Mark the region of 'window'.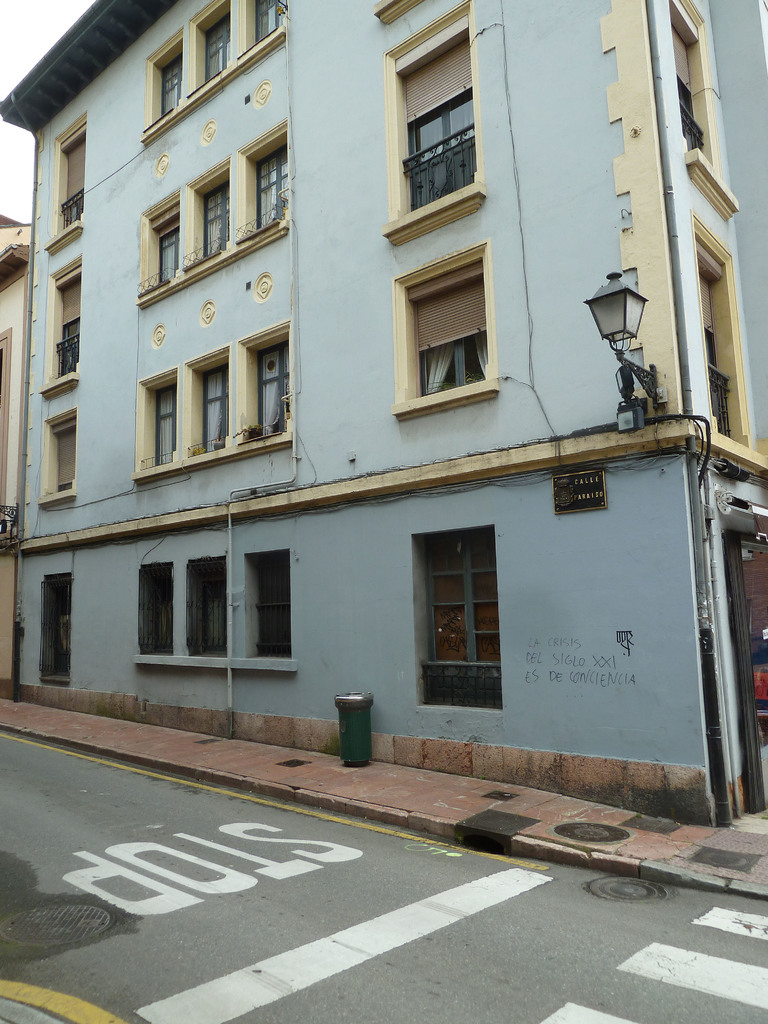
Region: region(149, 34, 193, 113).
